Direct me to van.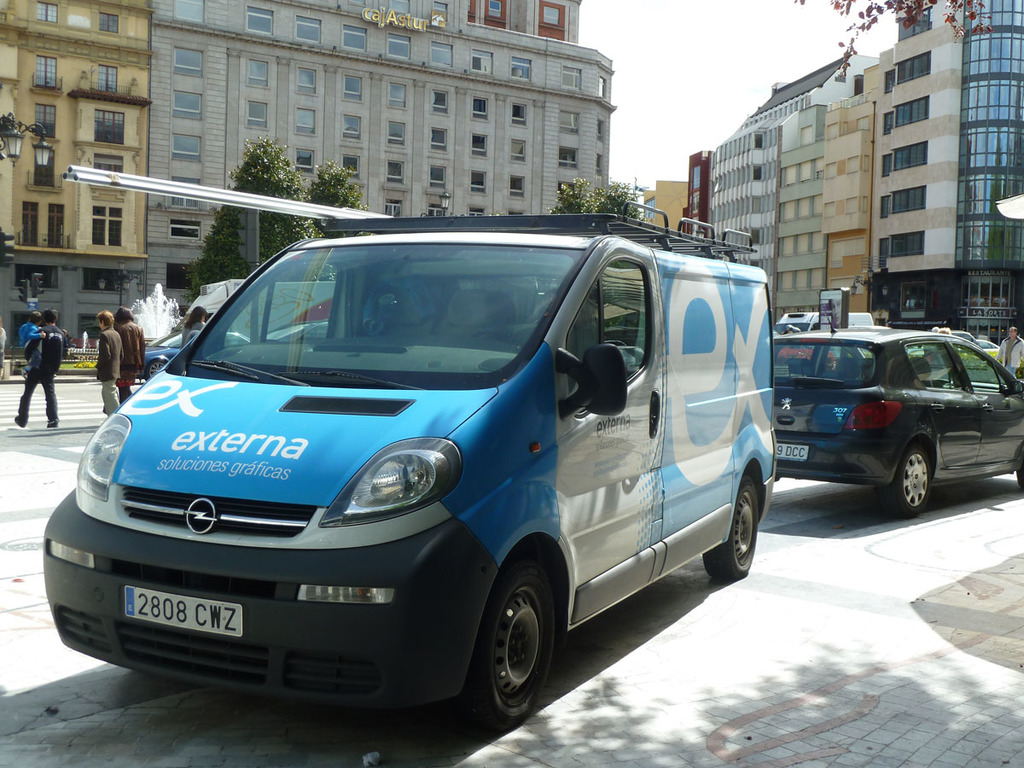
Direction: <region>38, 200, 777, 734</region>.
